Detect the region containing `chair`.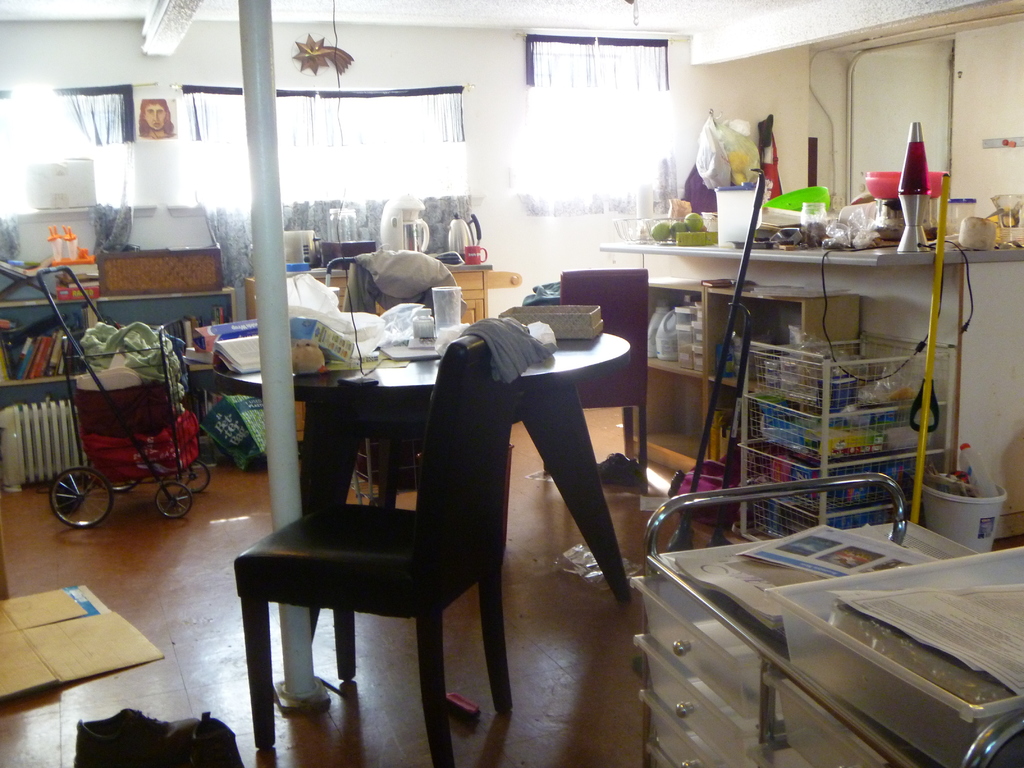
rect(243, 289, 575, 740).
